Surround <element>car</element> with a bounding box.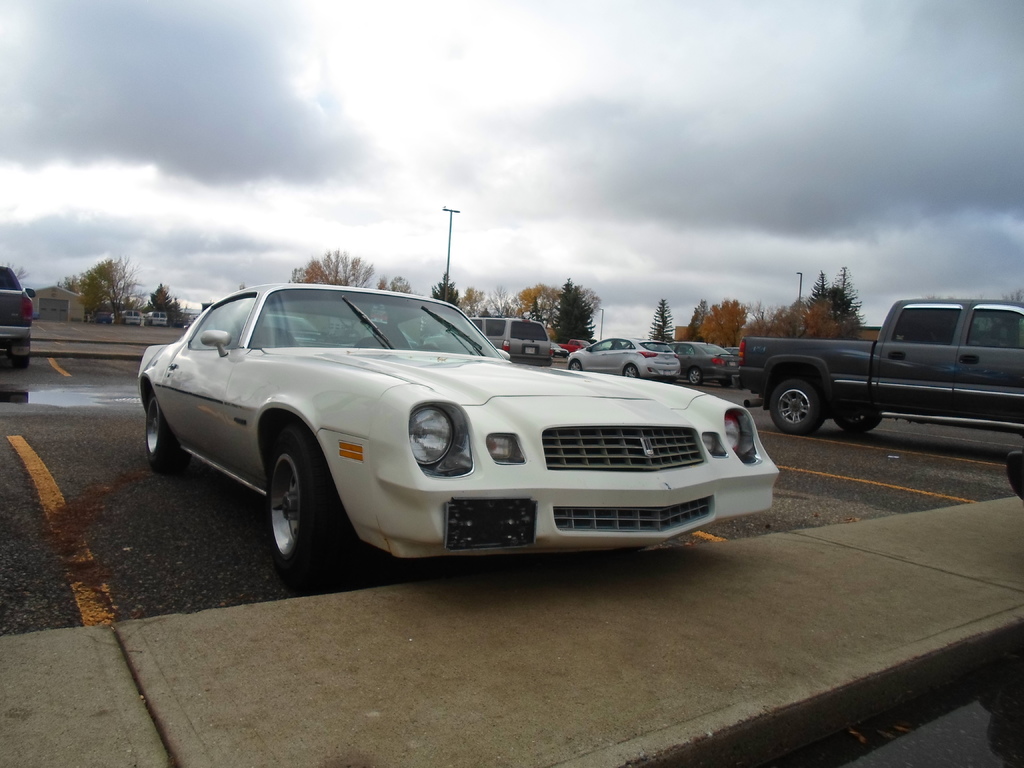
Rect(0, 262, 38, 365).
